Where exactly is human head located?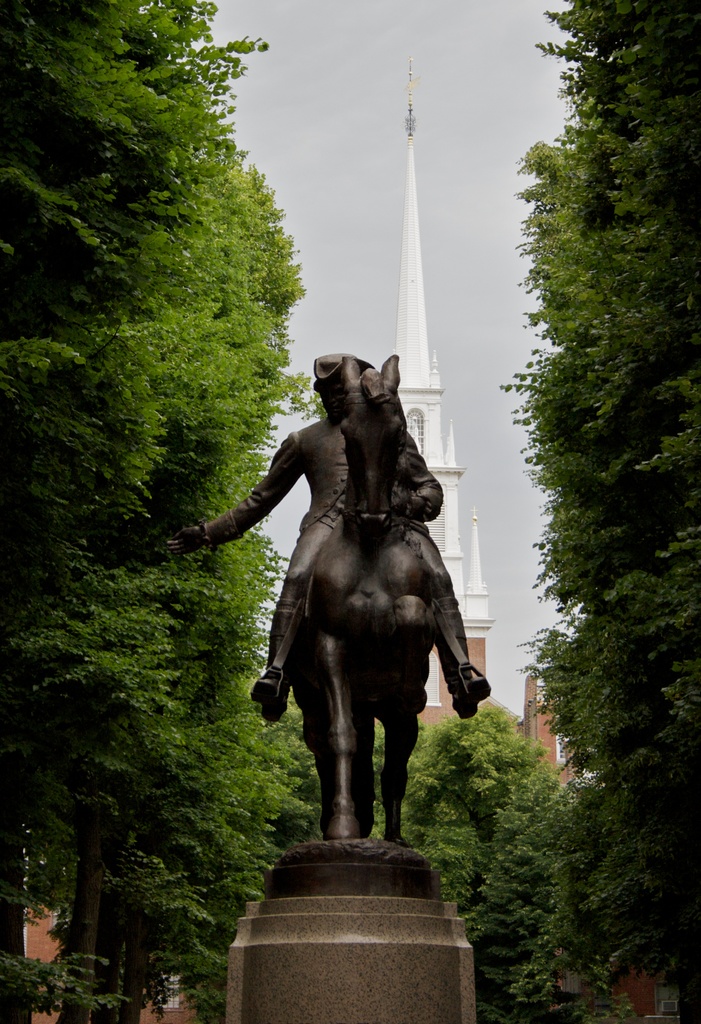
Its bounding box is 315, 346, 382, 422.
